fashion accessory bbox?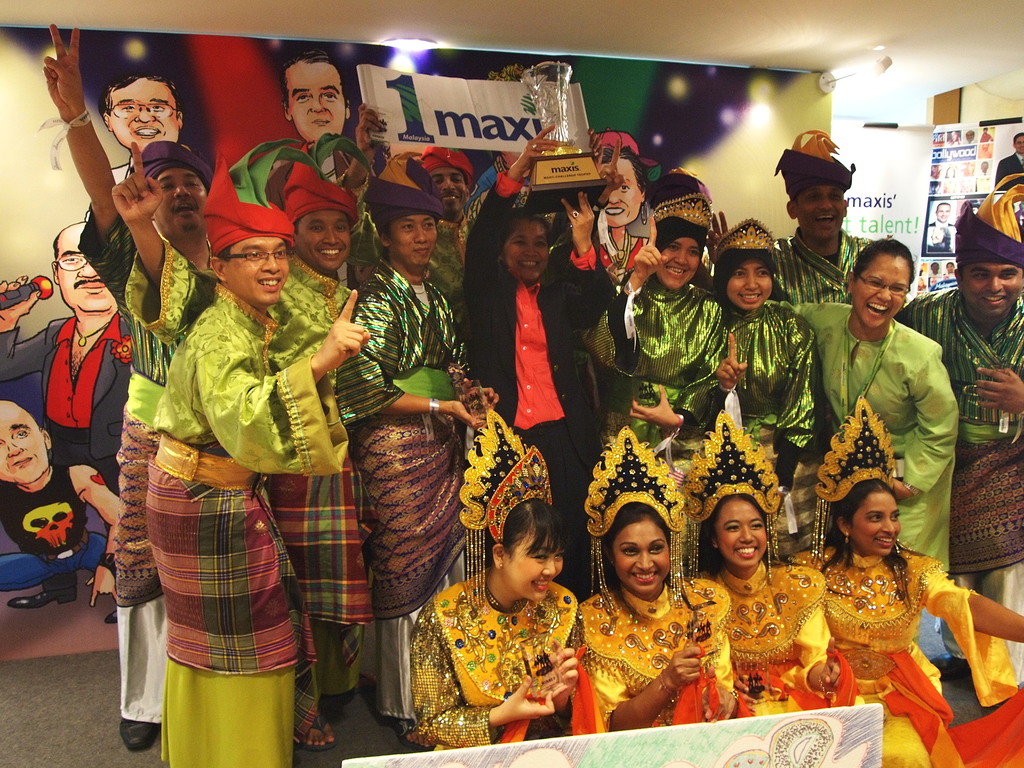
[390, 719, 433, 753]
